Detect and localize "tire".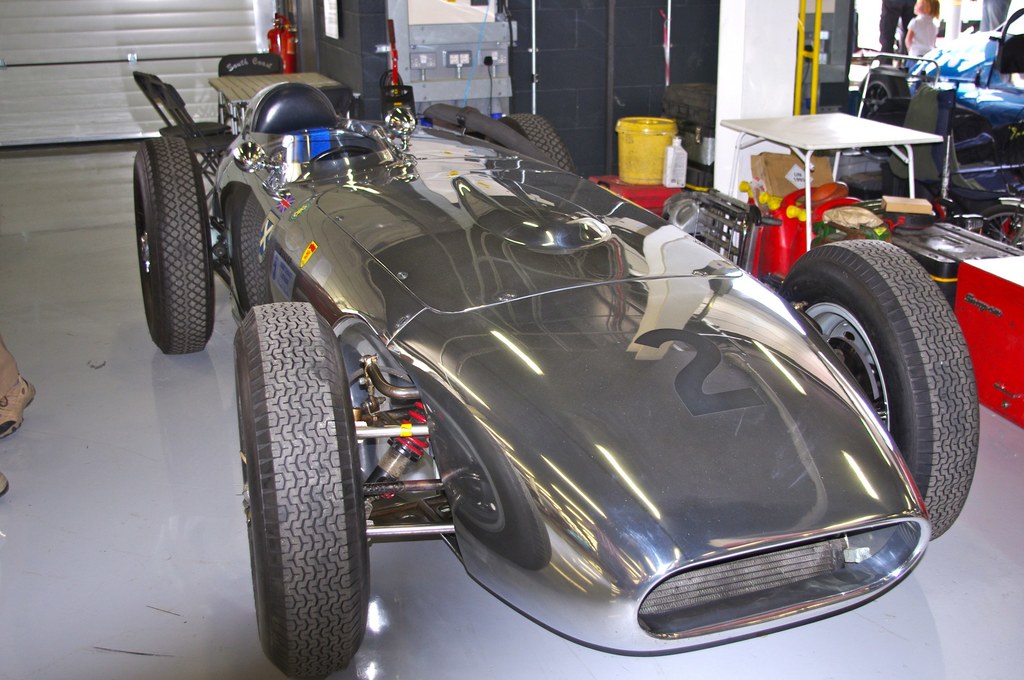
Localized at (855, 66, 910, 120).
